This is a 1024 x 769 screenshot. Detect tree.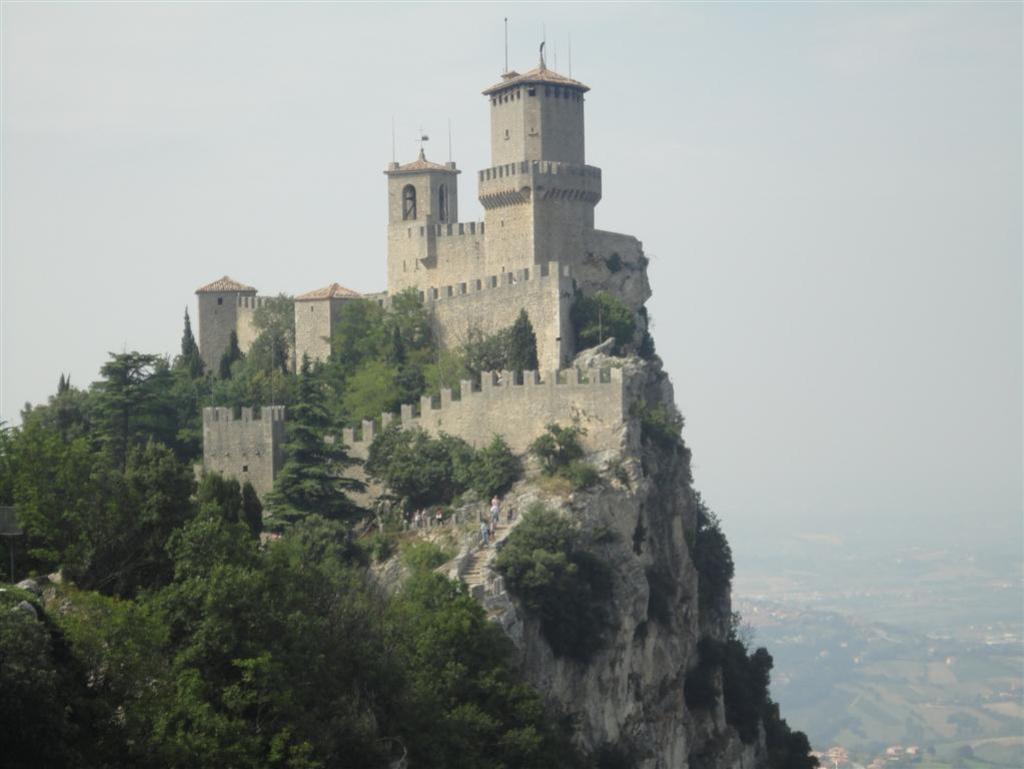
box(628, 374, 703, 515).
